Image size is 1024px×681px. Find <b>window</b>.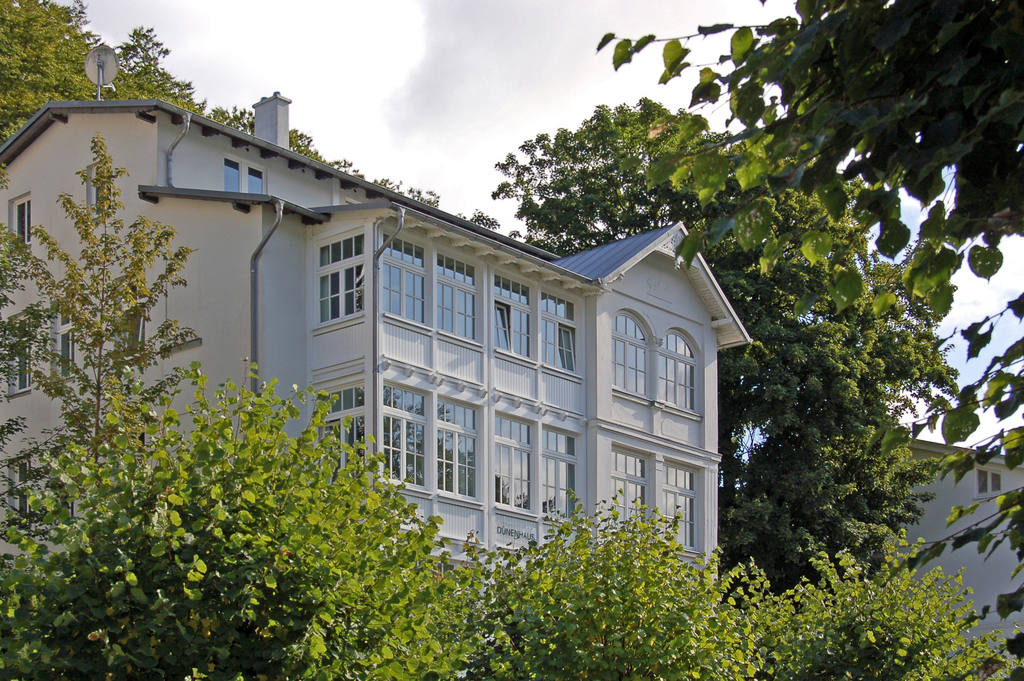
611:314:646:394.
